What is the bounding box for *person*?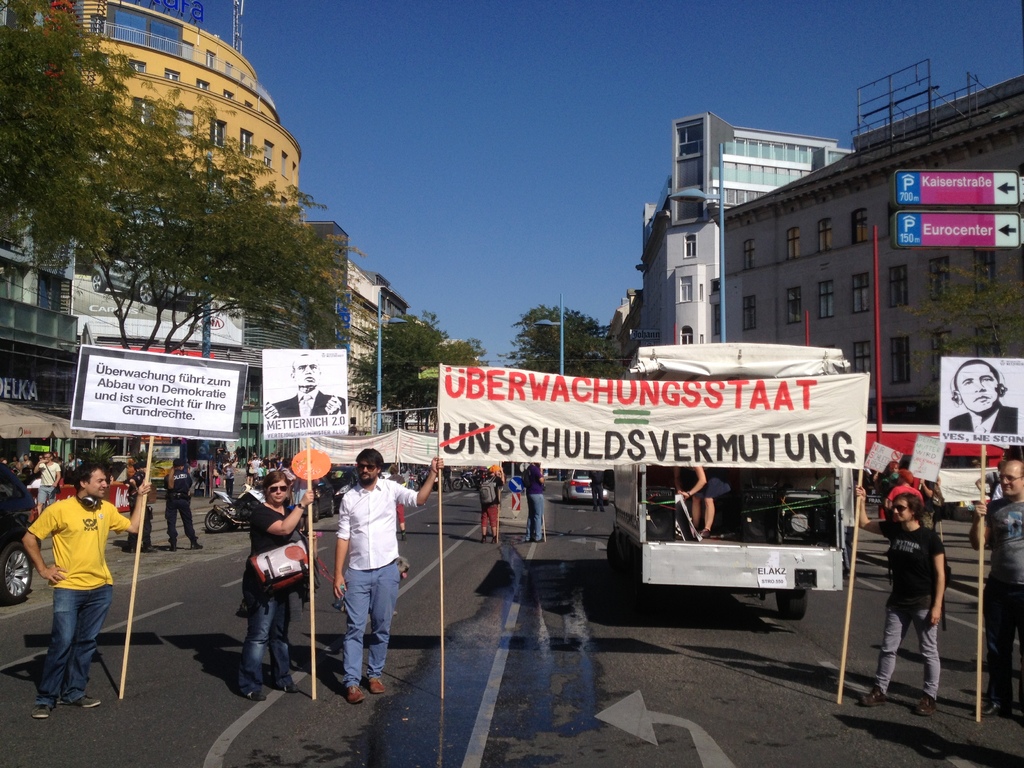
rect(333, 445, 444, 701).
